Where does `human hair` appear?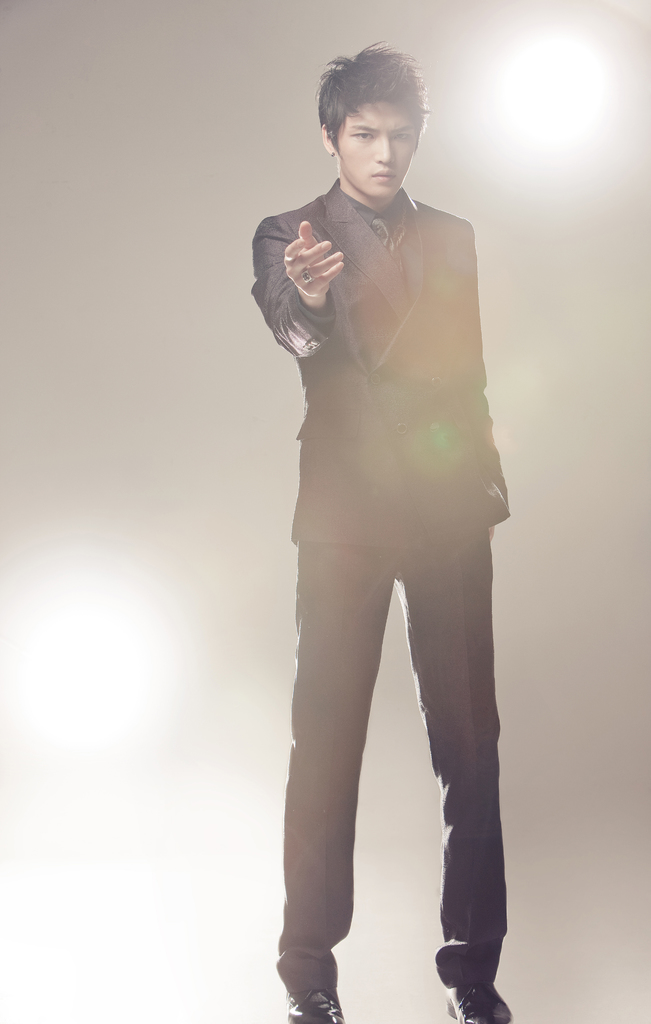
Appears at bbox(319, 41, 435, 175).
